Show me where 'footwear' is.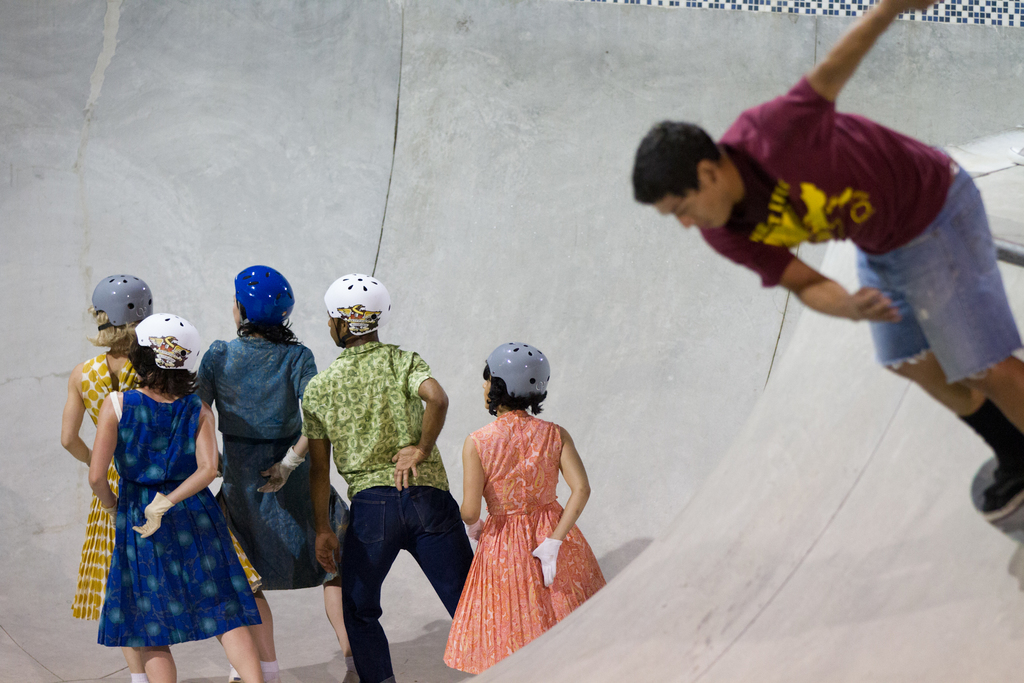
'footwear' is at x1=979 y1=462 x2=1023 y2=517.
